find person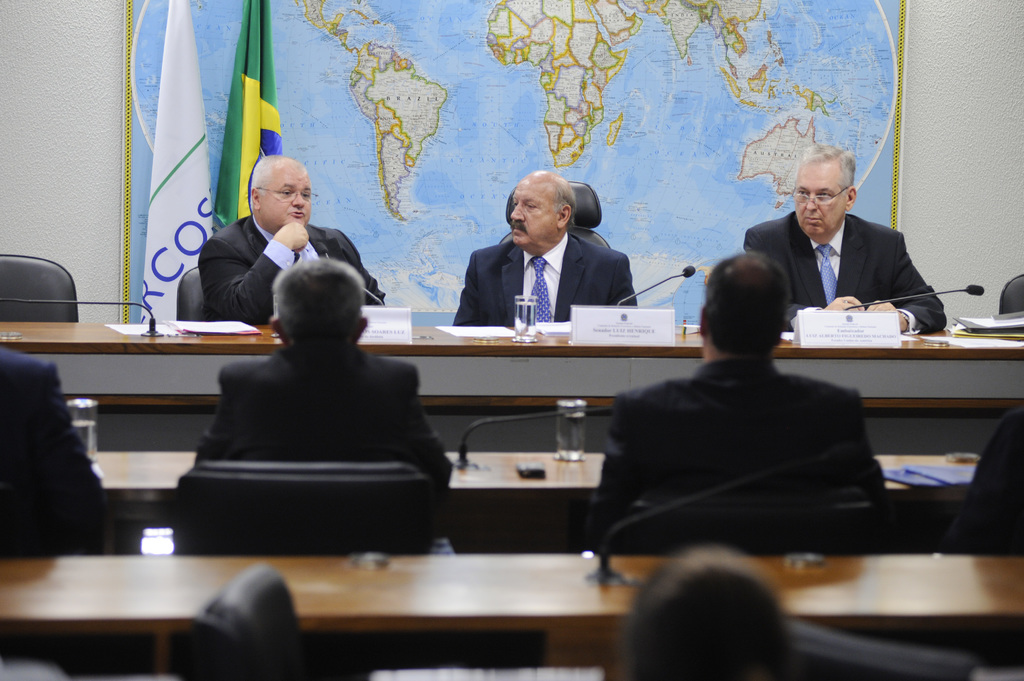
x1=632, y1=557, x2=791, y2=679
